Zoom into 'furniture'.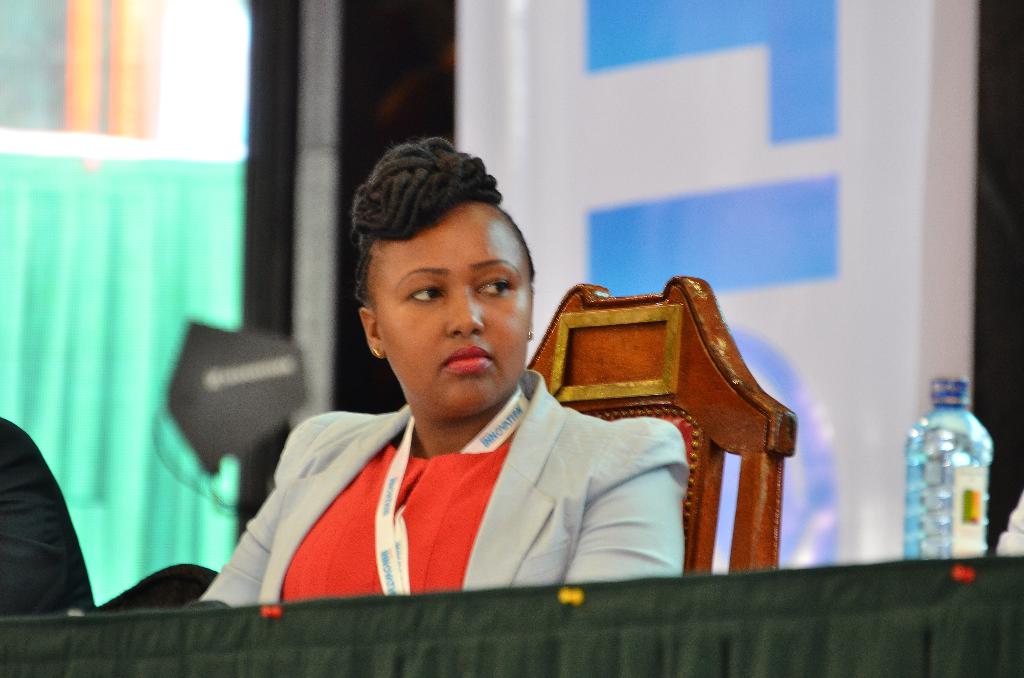
Zoom target: (x1=528, y1=278, x2=799, y2=574).
